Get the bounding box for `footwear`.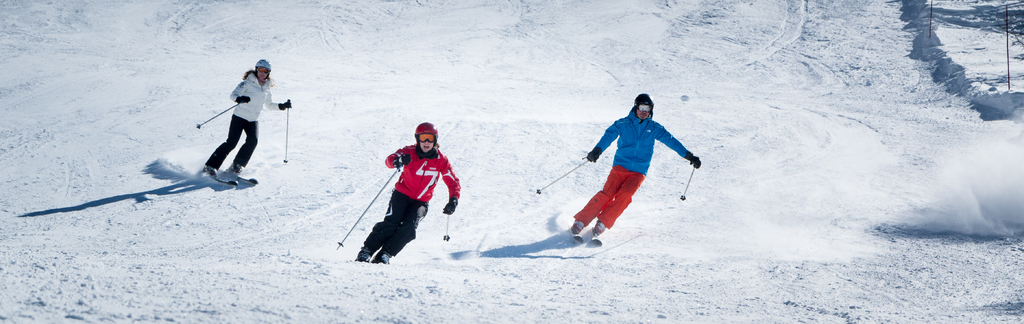
570/222/584/241.
